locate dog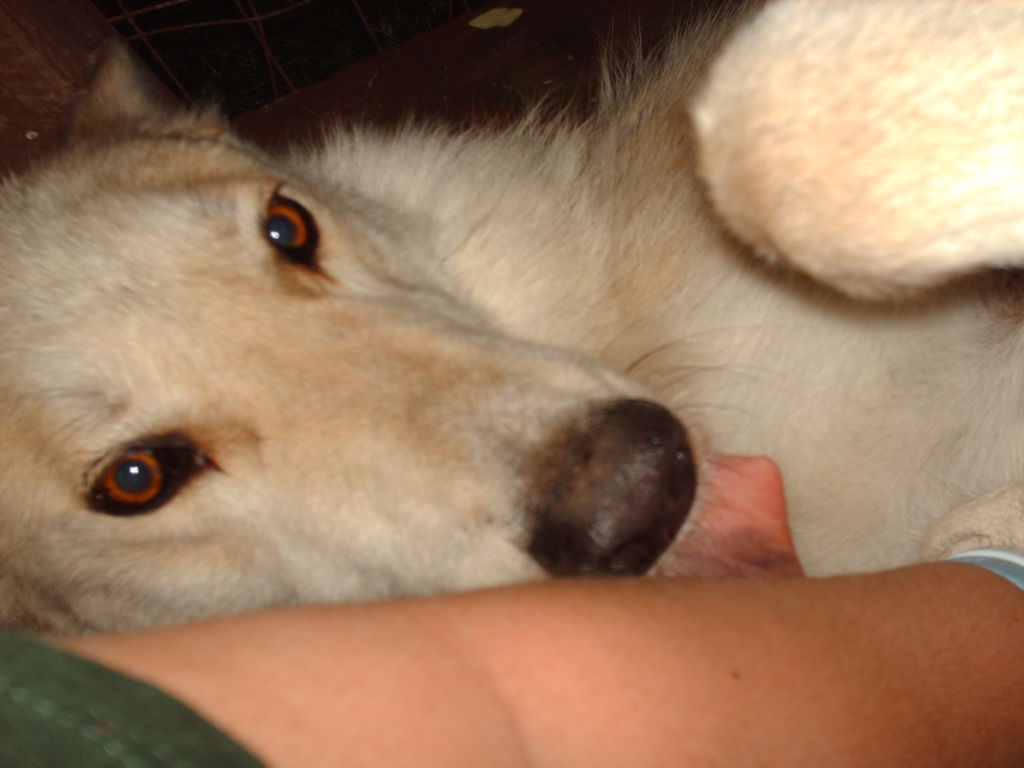
box(0, 0, 1023, 638)
